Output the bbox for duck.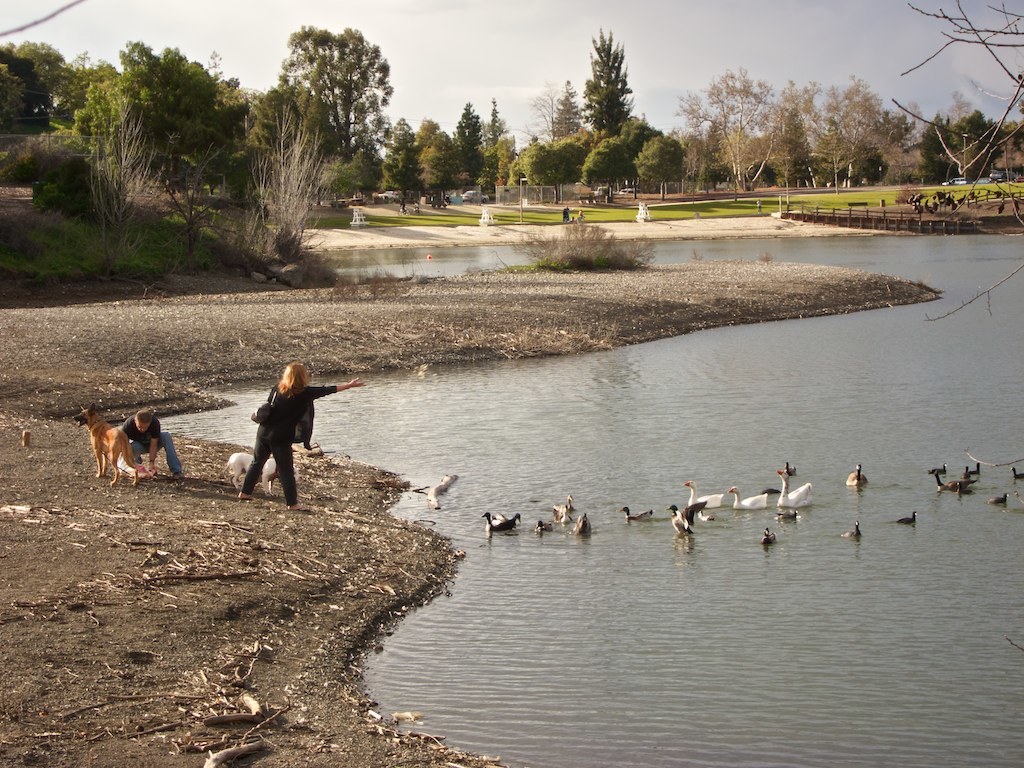
detection(765, 530, 777, 546).
